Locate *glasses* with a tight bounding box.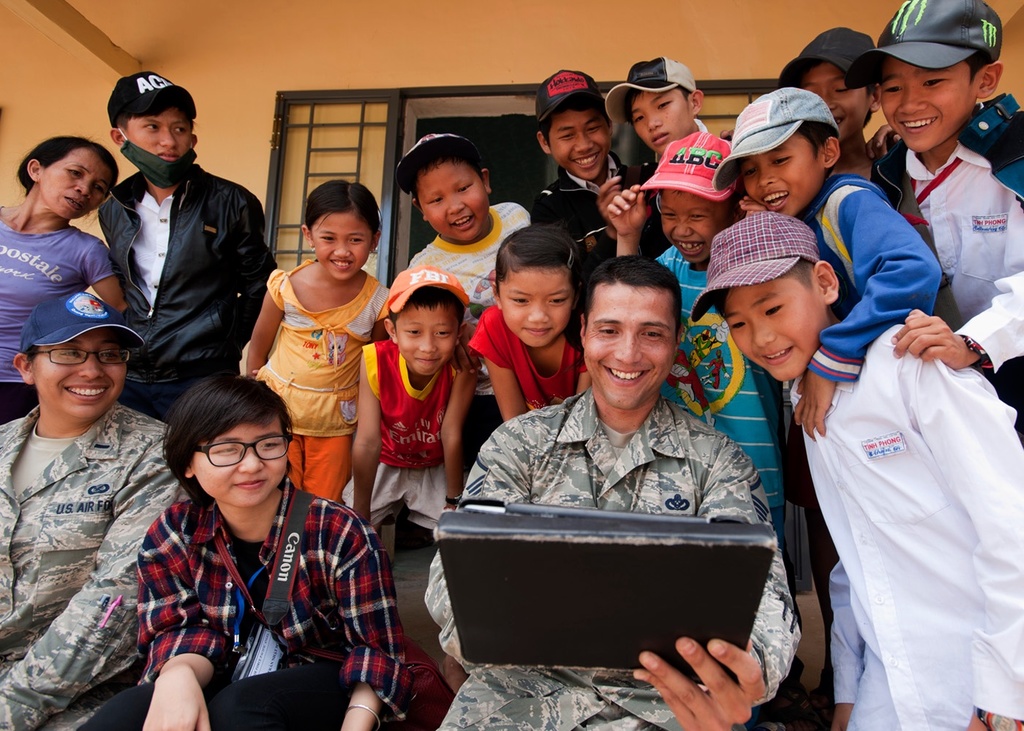
<region>194, 431, 293, 466</region>.
